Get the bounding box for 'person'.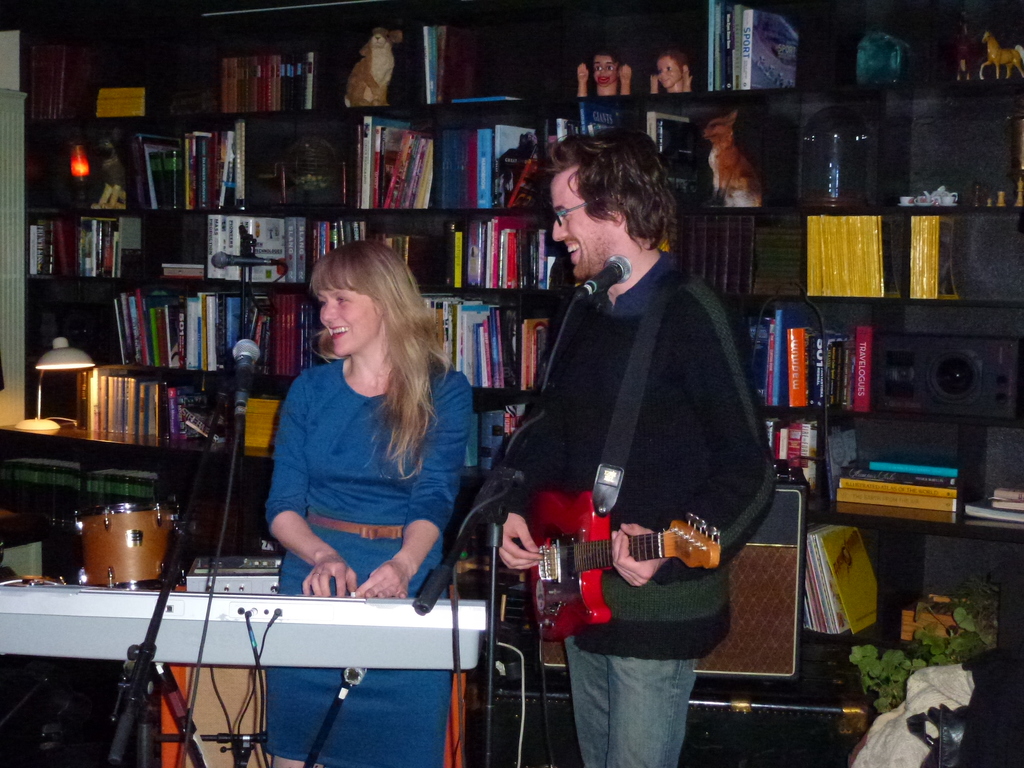
l=593, t=49, r=627, b=93.
